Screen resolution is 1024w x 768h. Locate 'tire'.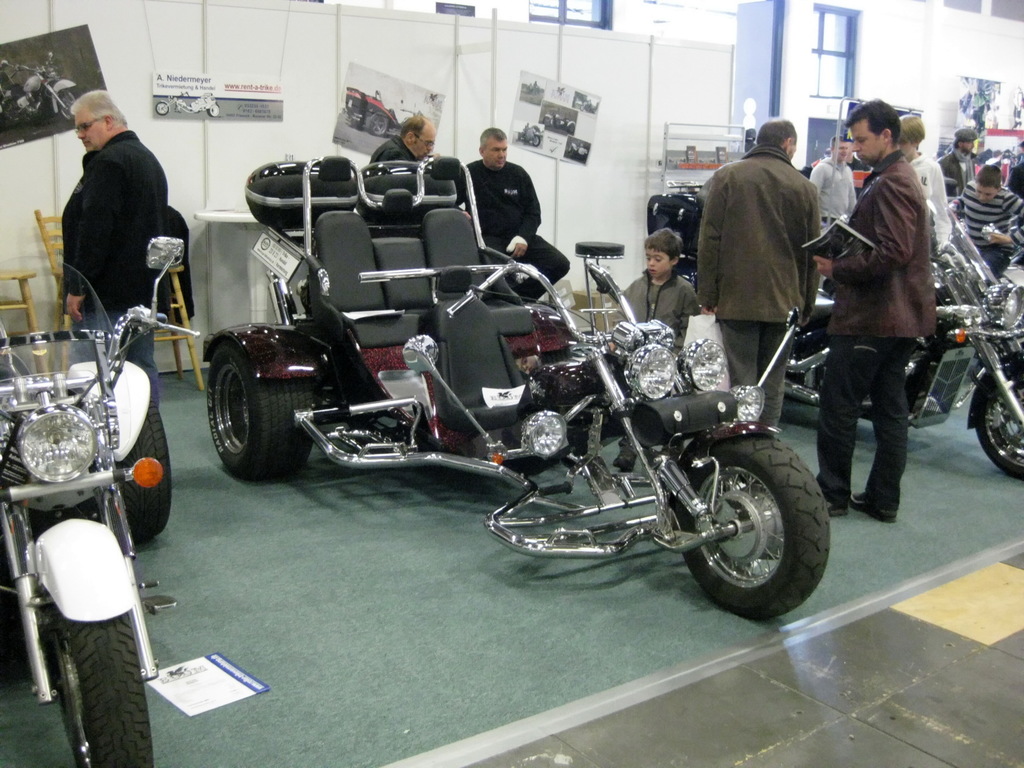
BBox(530, 133, 540, 147).
